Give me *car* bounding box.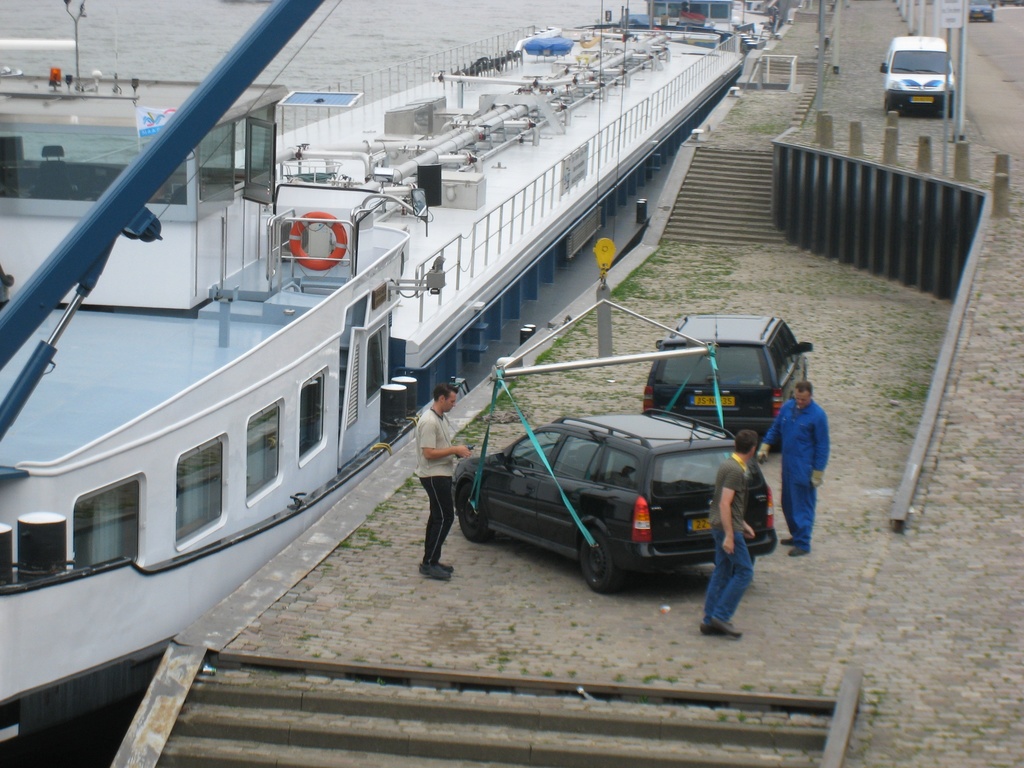
451/397/794/608.
